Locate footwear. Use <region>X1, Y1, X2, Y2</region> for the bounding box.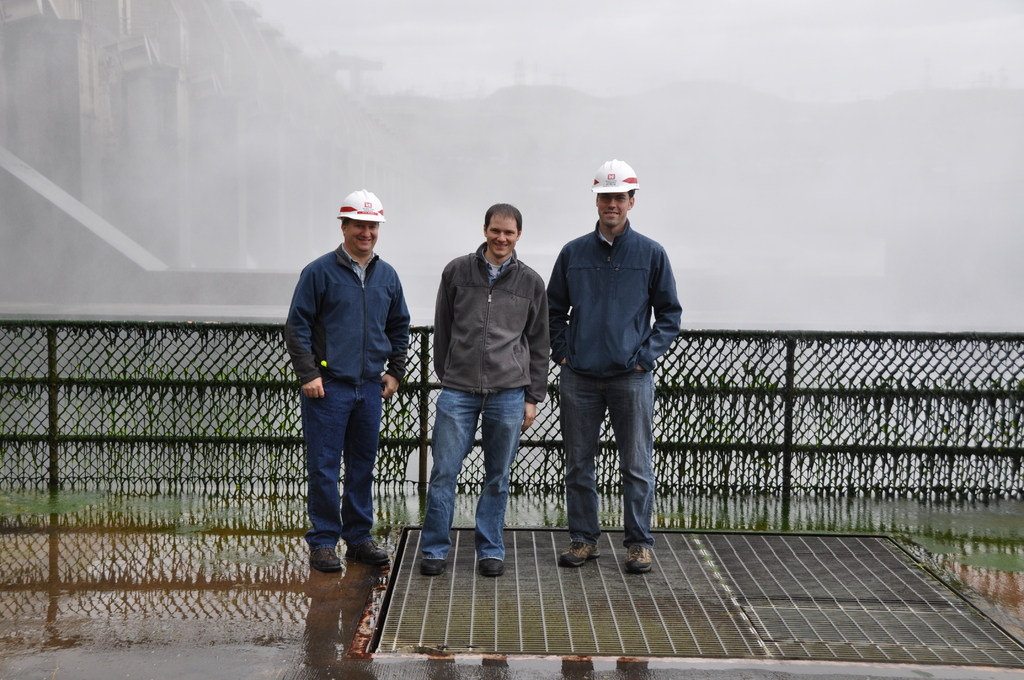
<region>474, 557, 505, 576</region>.
